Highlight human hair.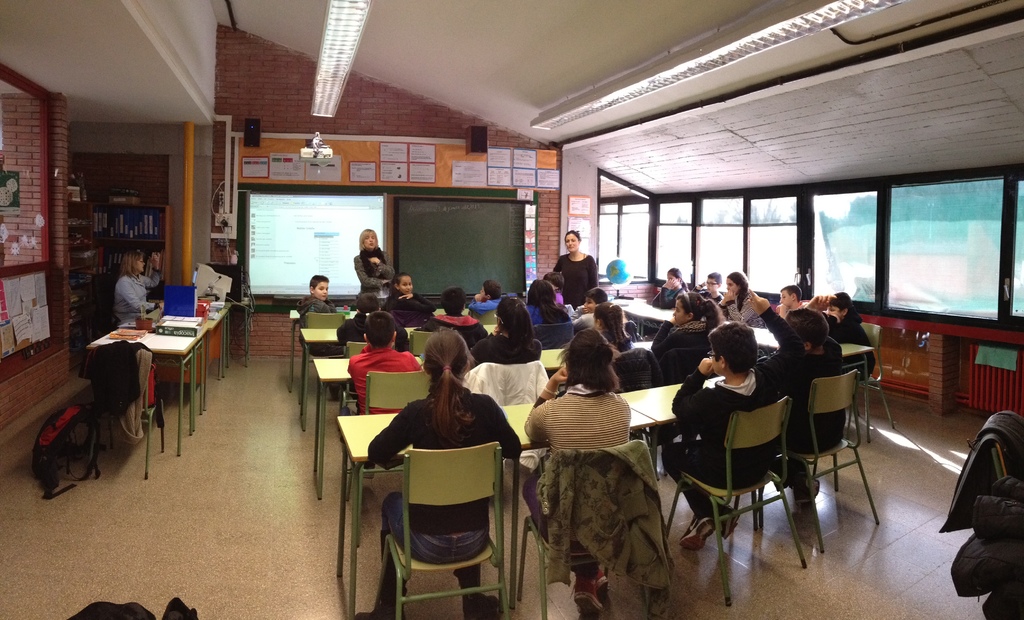
Highlighted region: x1=413, y1=338, x2=474, y2=465.
